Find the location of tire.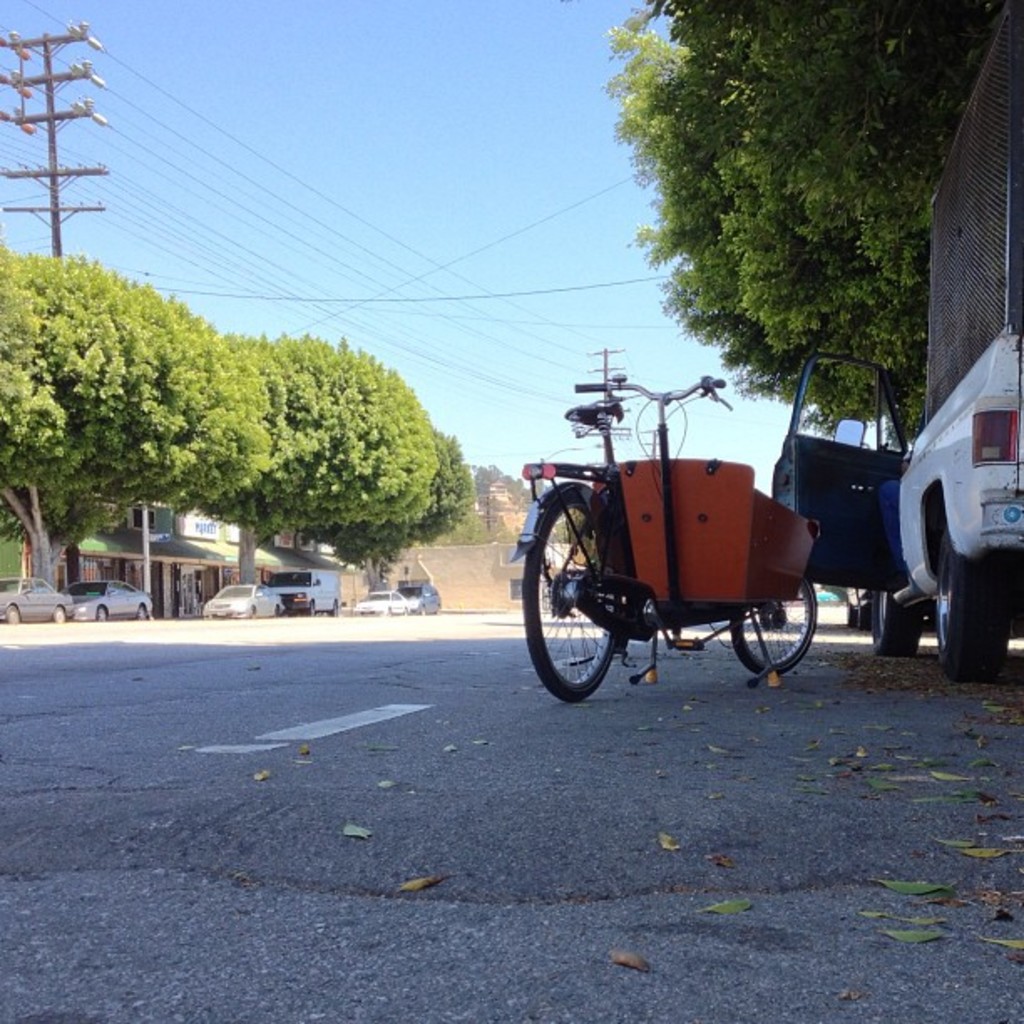
Location: detection(738, 579, 827, 678).
